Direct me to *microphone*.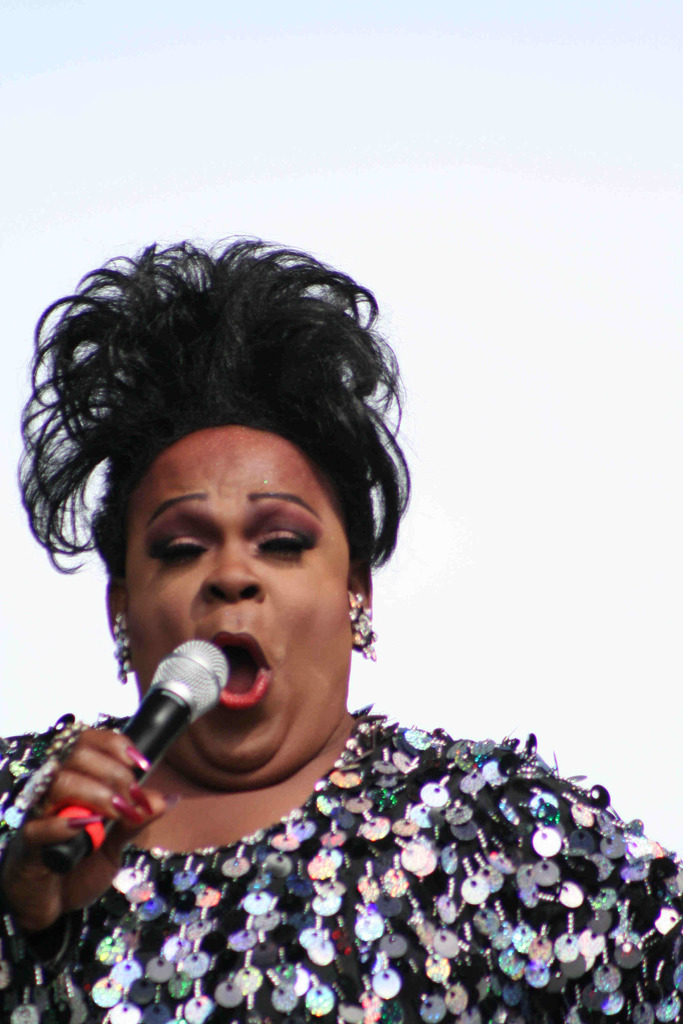
Direction: <box>53,640,255,837</box>.
